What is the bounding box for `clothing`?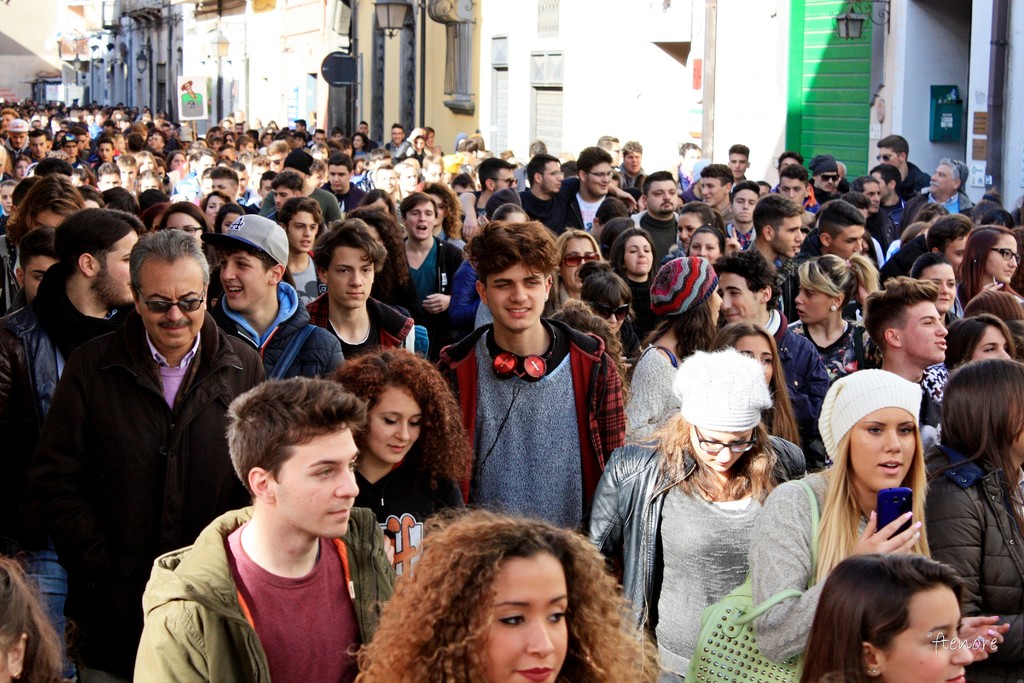
pyautogui.locateOnScreen(621, 270, 654, 331).
